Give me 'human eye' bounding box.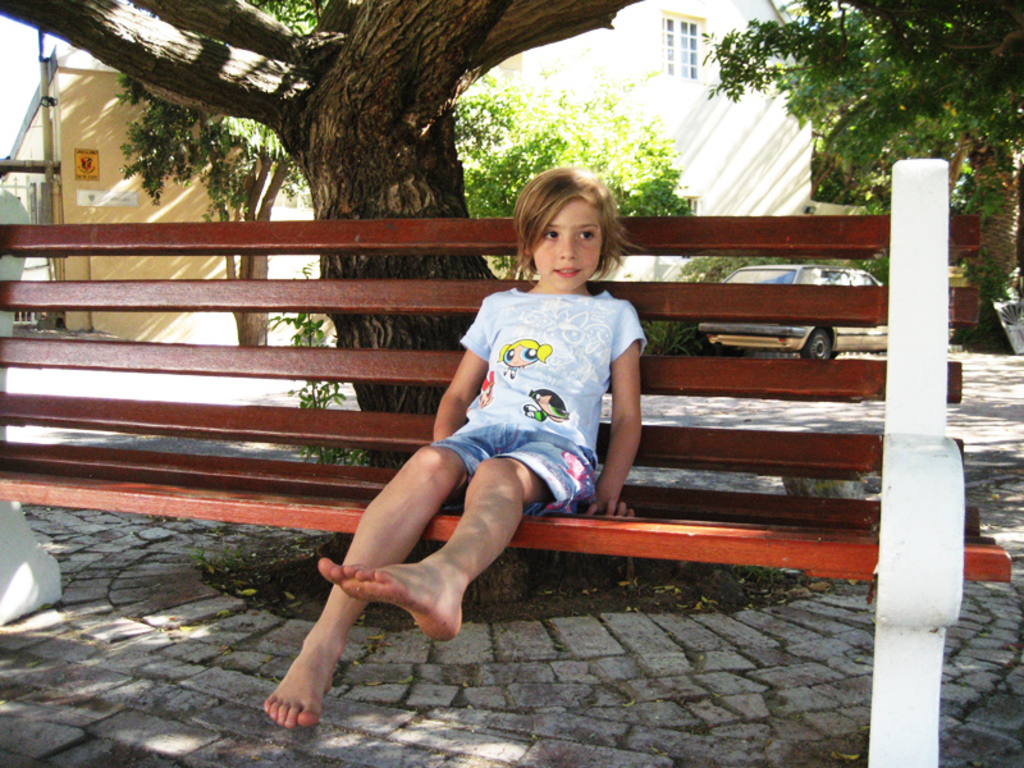
pyautogui.locateOnScreen(541, 229, 559, 243).
